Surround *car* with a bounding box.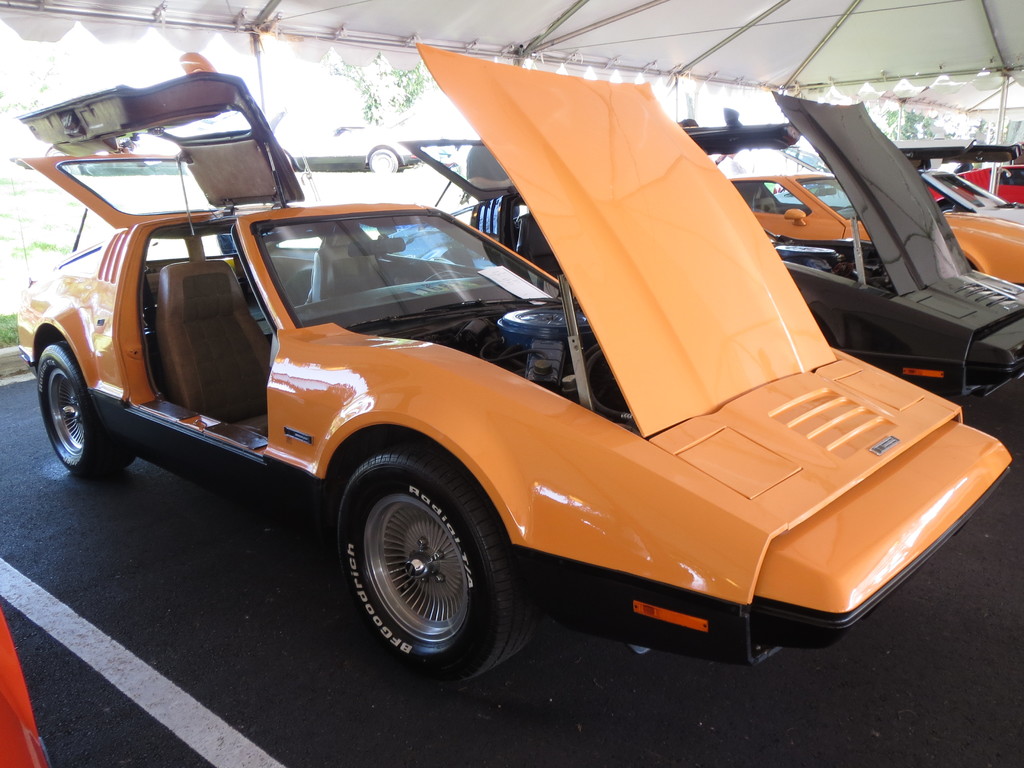
bbox=[930, 166, 1023, 199].
